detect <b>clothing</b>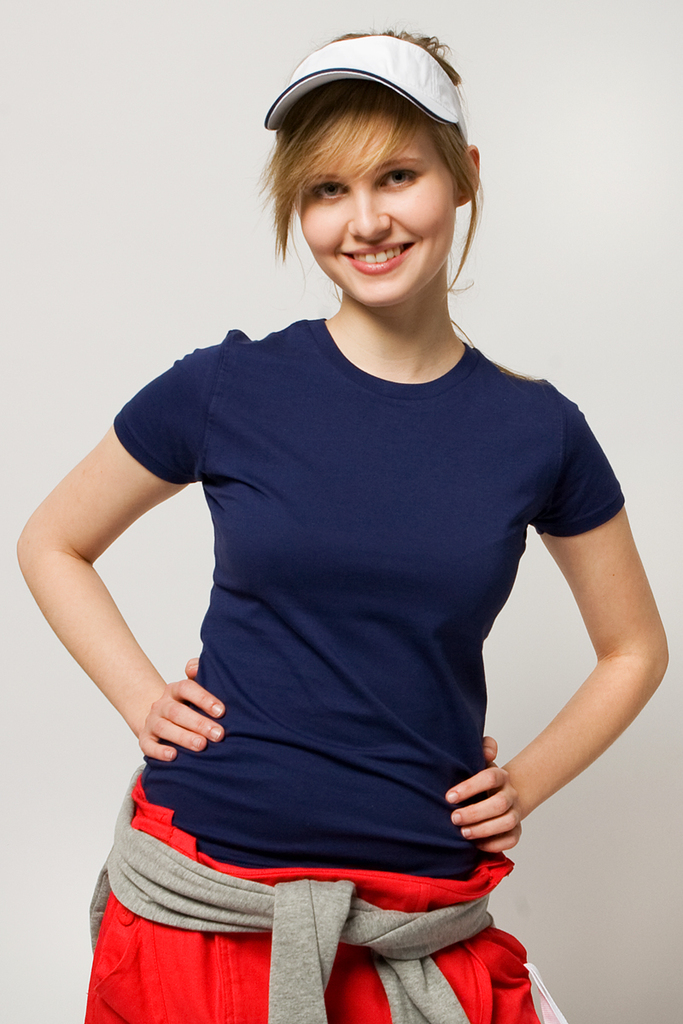
bbox=(90, 246, 623, 982)
